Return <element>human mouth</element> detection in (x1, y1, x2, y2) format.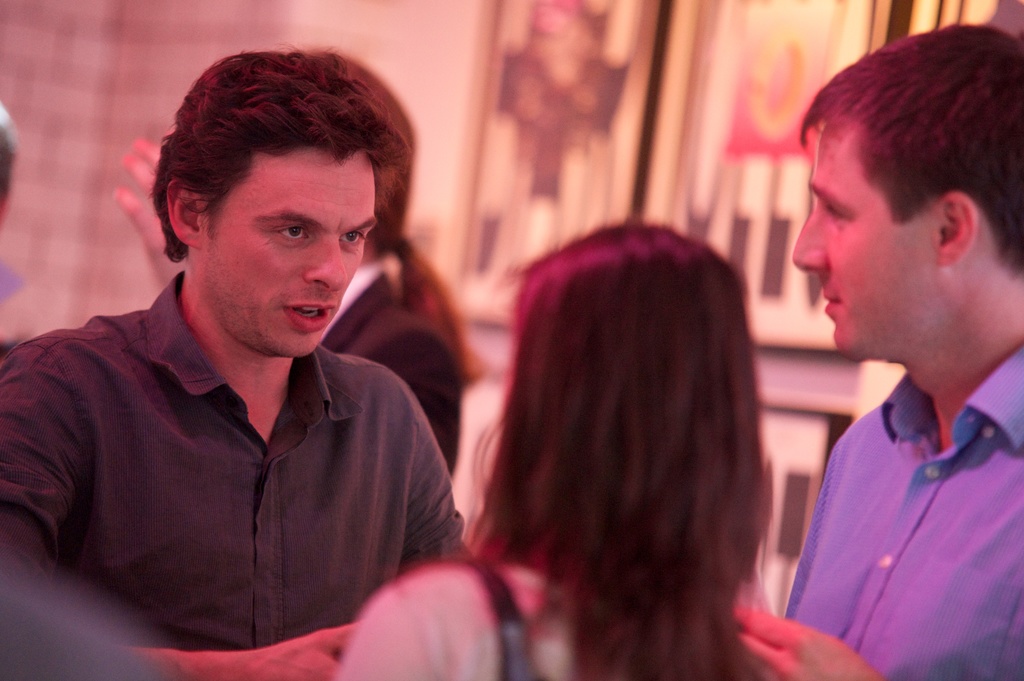
(822, 288, 846, 316).
